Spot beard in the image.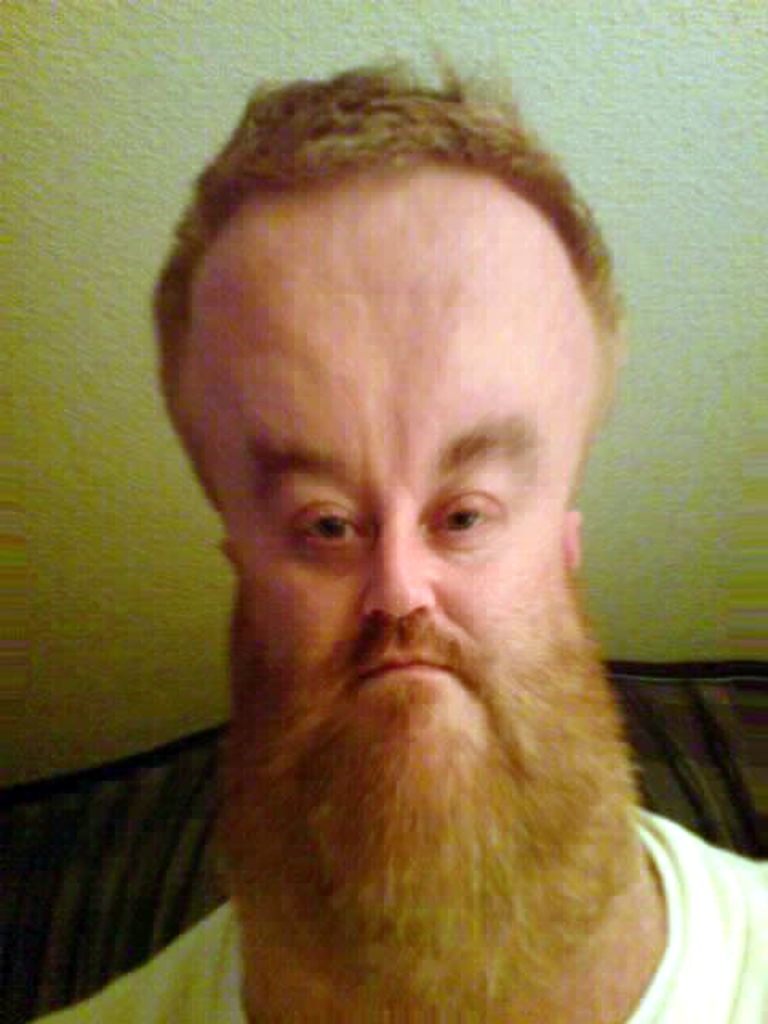
beard found at (x1=192, y1=547, x2=629, y2=987).
